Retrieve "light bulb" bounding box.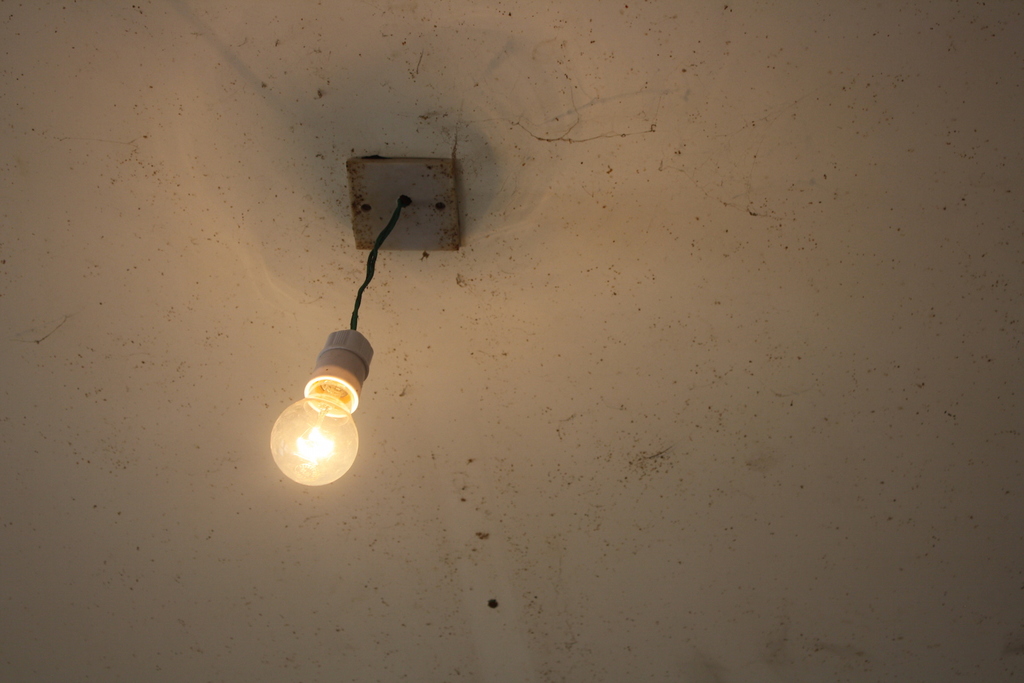
Bounding box: l=269, t=330, r=374, b=485.
